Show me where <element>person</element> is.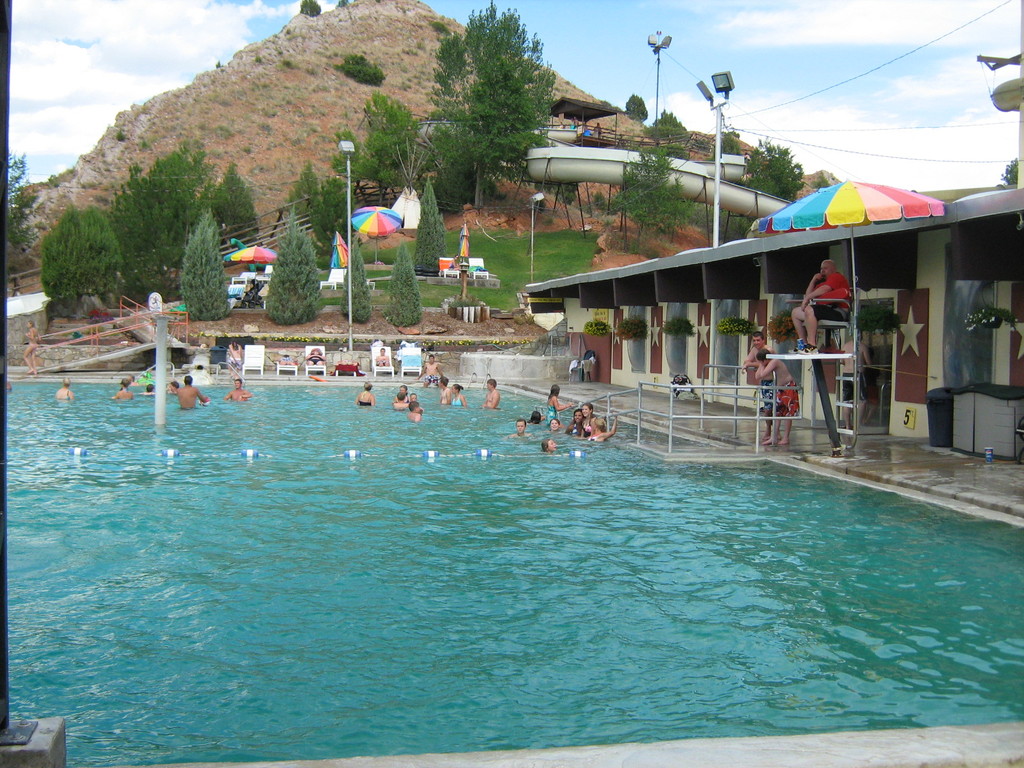
<element>person</element> is at rect(597, 419, 620, 444).
